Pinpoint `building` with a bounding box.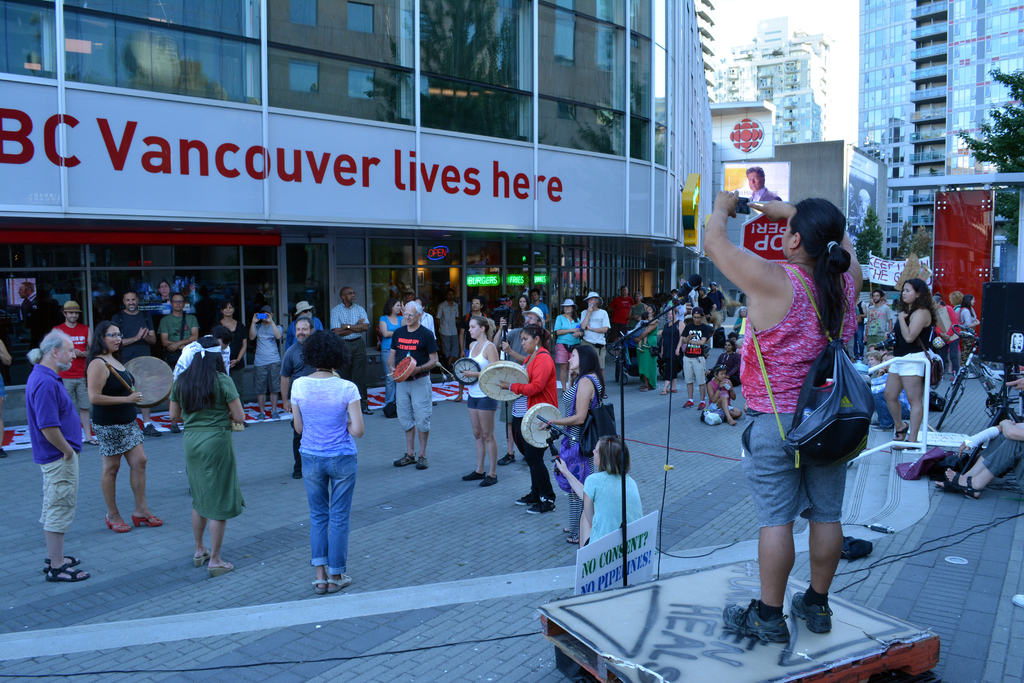
(left=845, top=0, right=1023, bottom=368).
